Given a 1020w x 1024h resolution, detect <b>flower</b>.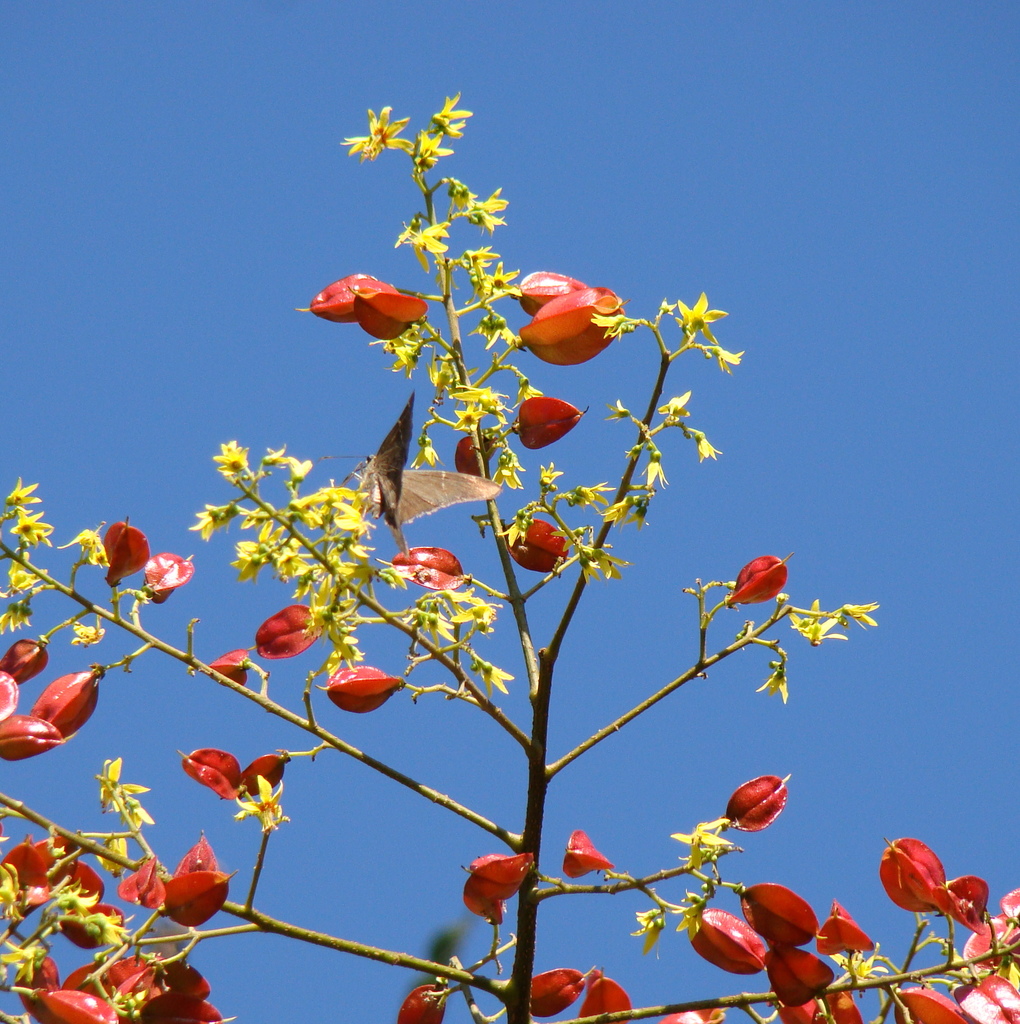
Rect(28, 669, 98, 739).
